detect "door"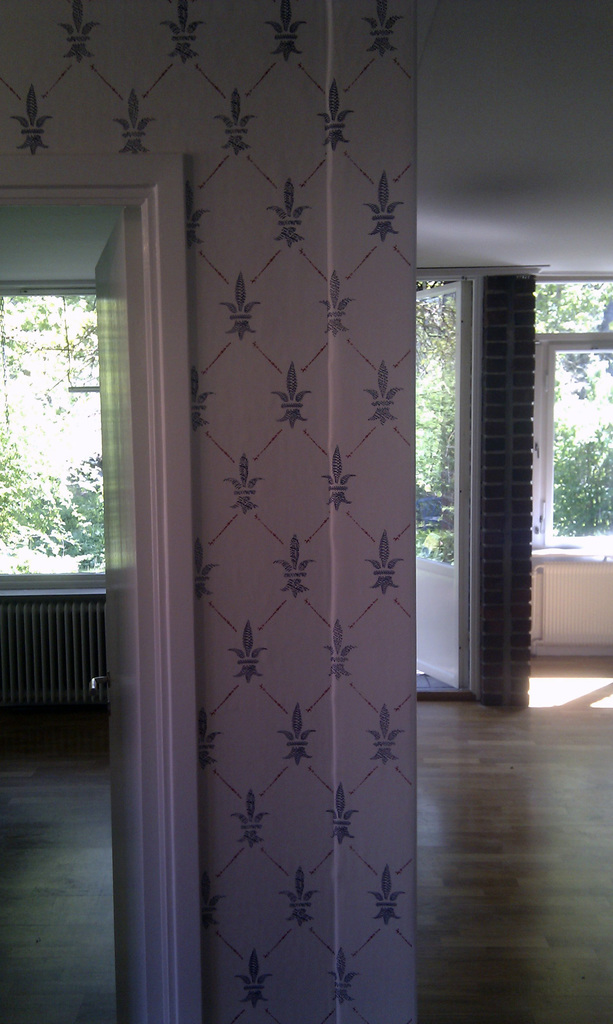
<bbox>84, 214, 140, 1007</bbox>
